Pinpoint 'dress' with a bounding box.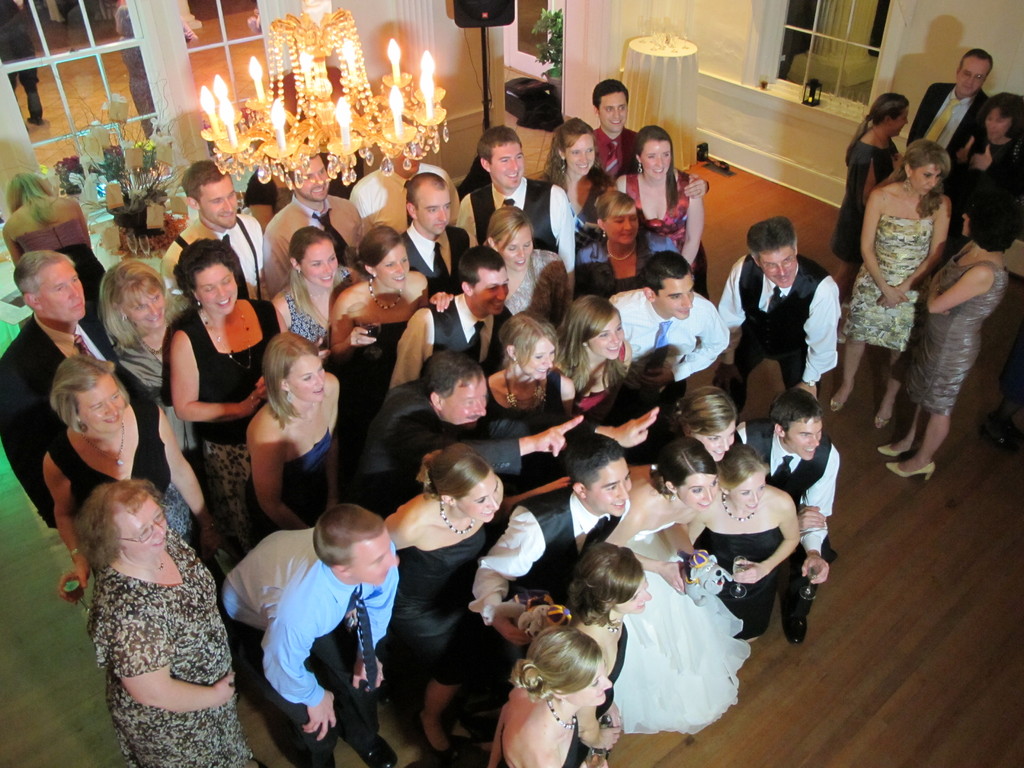
395, 522, 503, 675.
